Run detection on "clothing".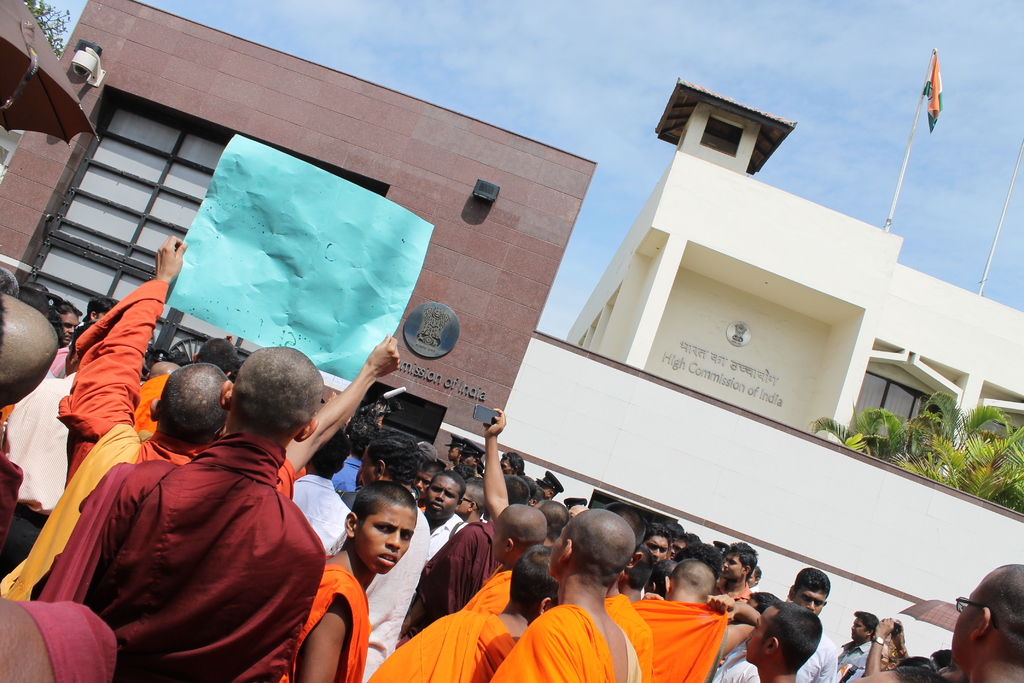
Result: left=800, top=636, right=842, bottom=682.
